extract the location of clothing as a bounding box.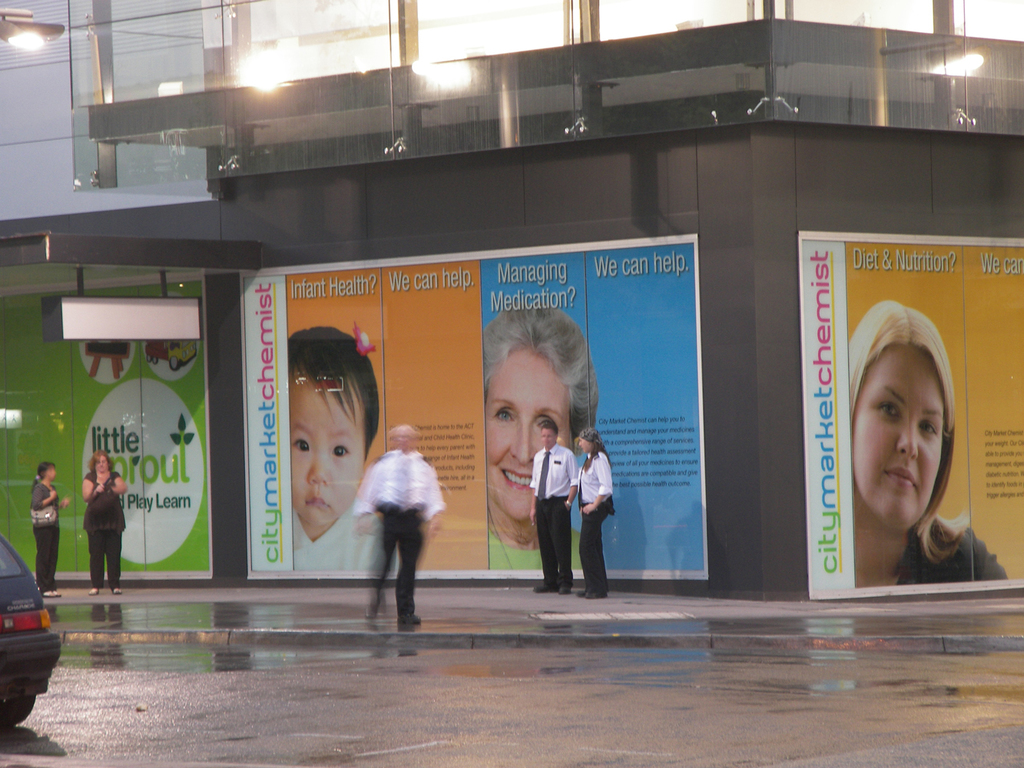
529:444:578:584.
